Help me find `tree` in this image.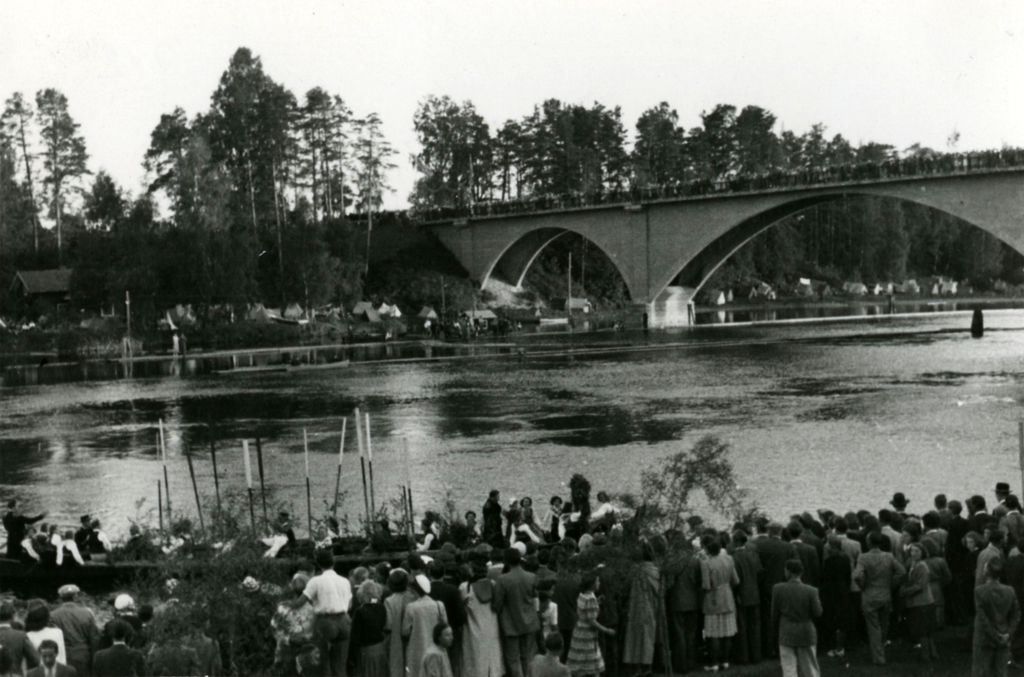
Found it: [783, 117, 835, 182].
